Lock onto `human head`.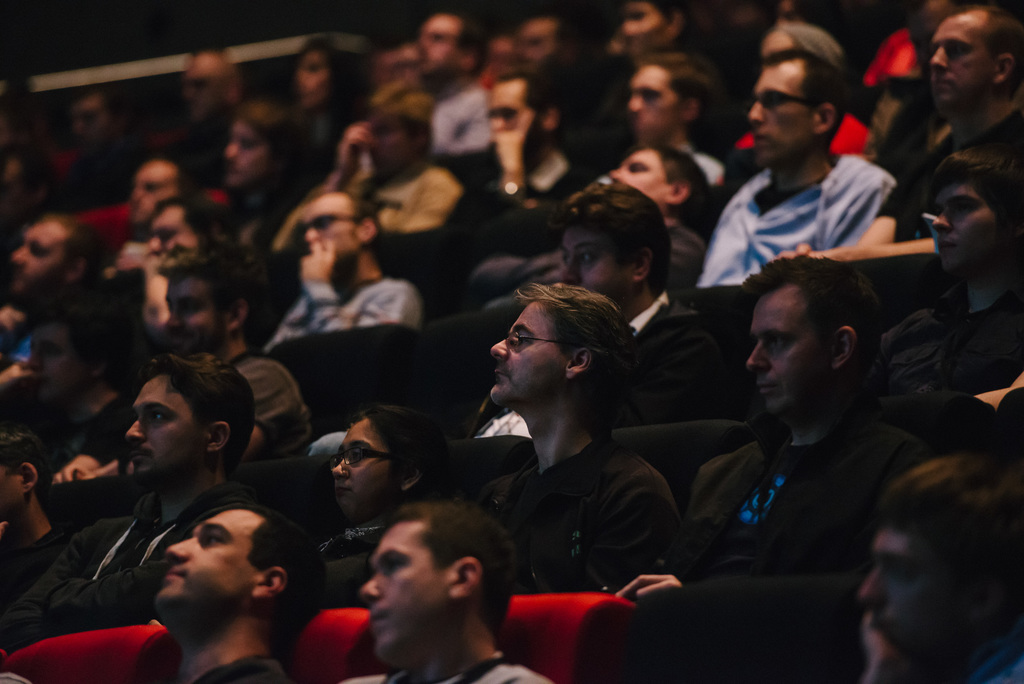
Locked: BBox(607, 145, 719, 232).
